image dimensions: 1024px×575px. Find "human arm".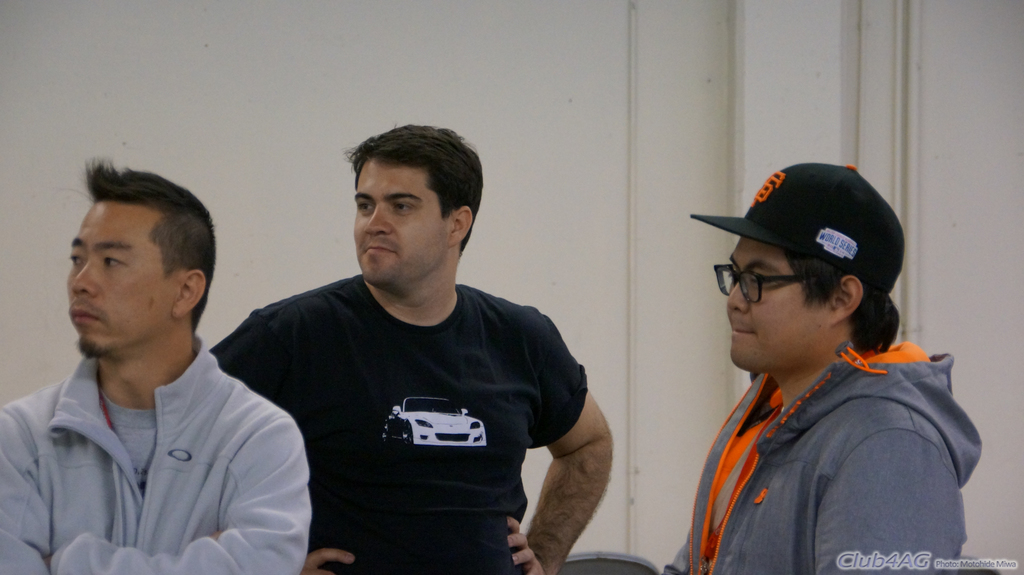
[0, 402, 59, 574].
